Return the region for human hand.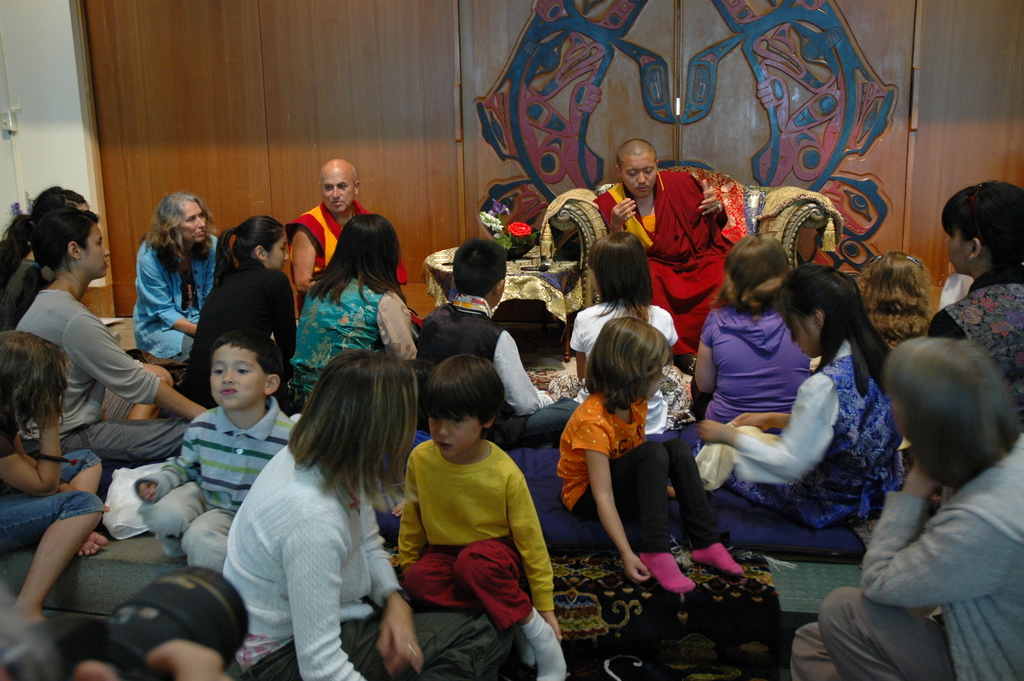
box(623, 553, 652, 585).
